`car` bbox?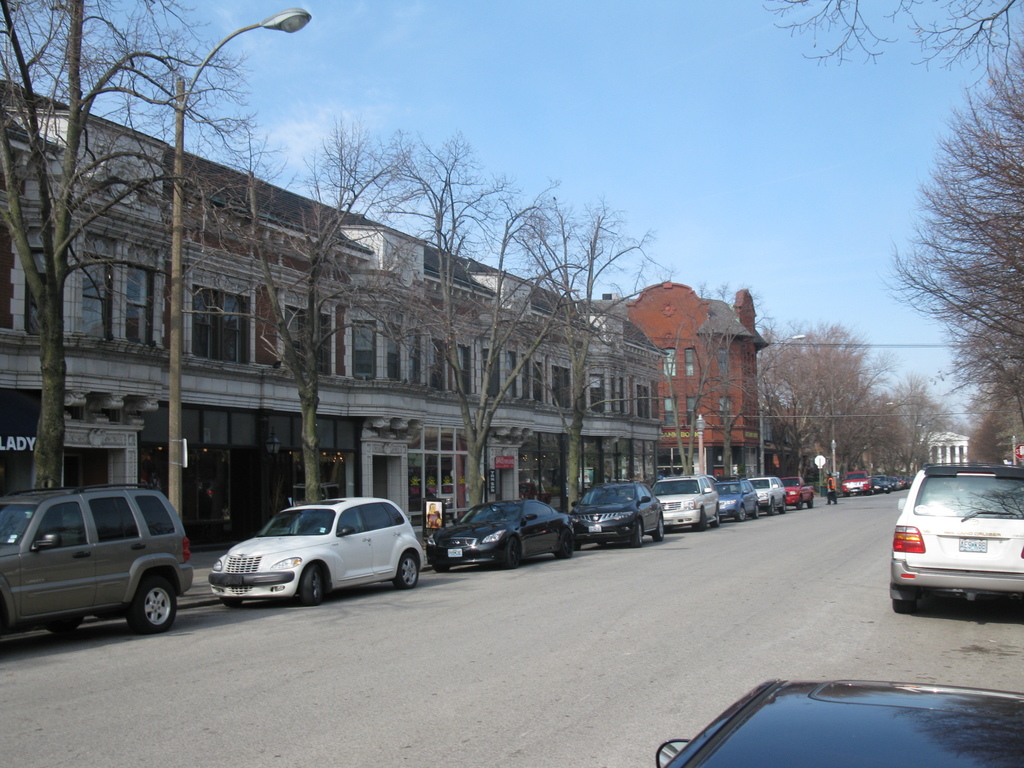
884,459,1012,625
